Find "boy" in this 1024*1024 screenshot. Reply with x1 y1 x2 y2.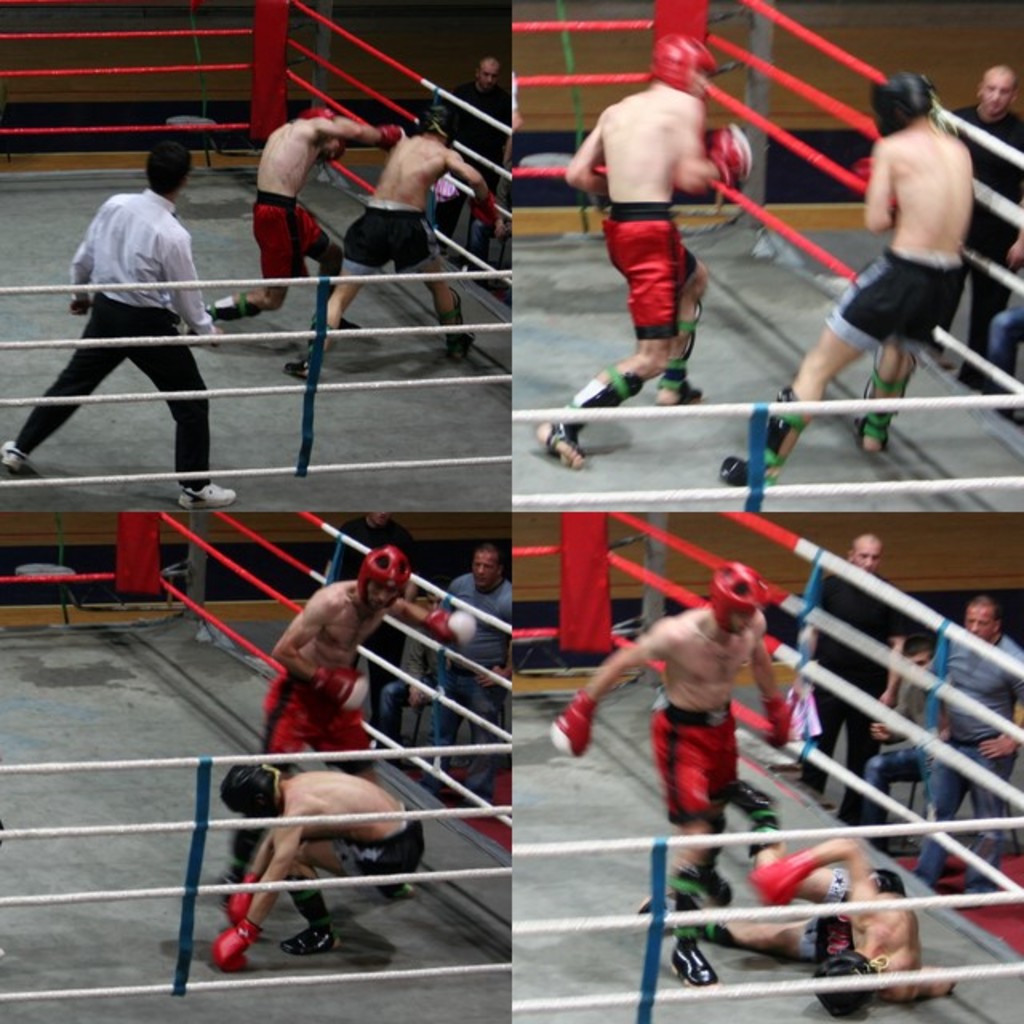
214 762 426 973.
